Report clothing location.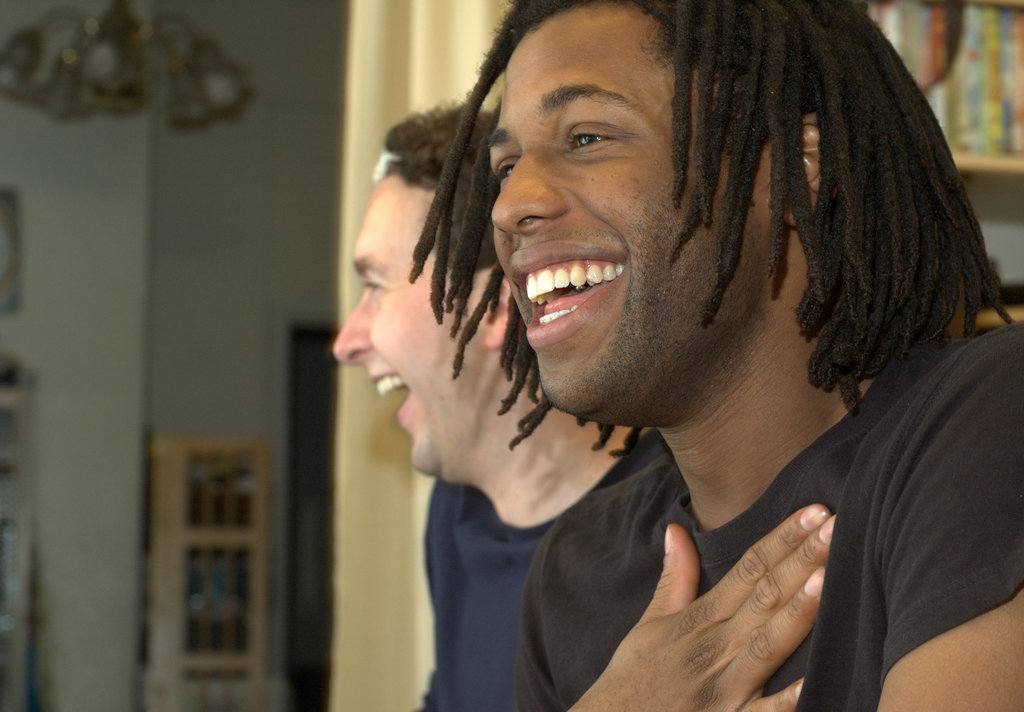
Report: select_region(507, 310, 1023, 711).
